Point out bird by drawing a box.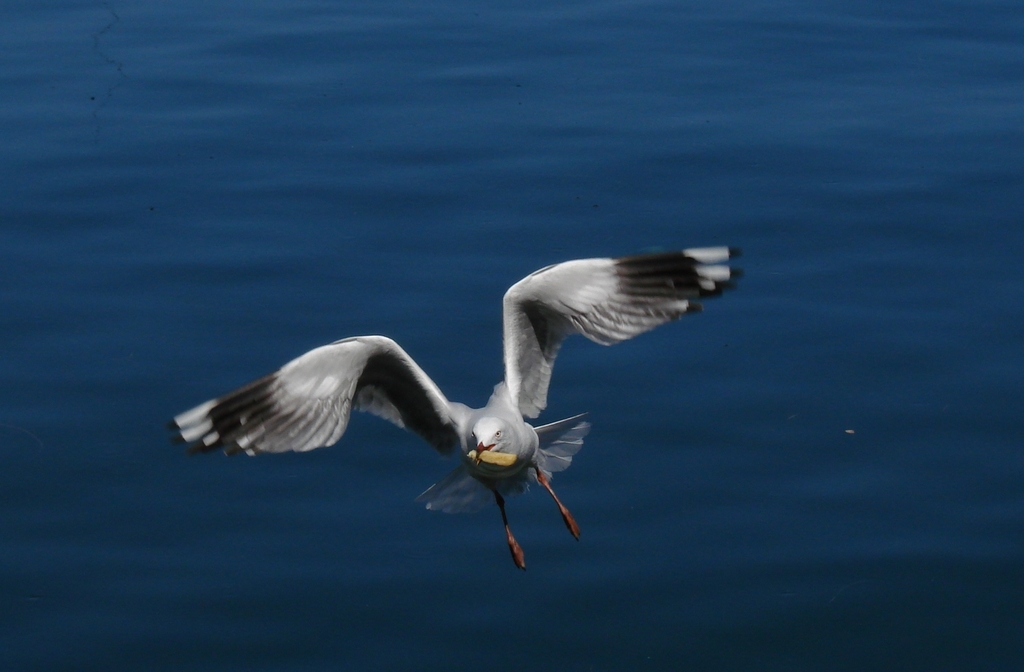
left=164, top=242, right=752, bottom=547.
